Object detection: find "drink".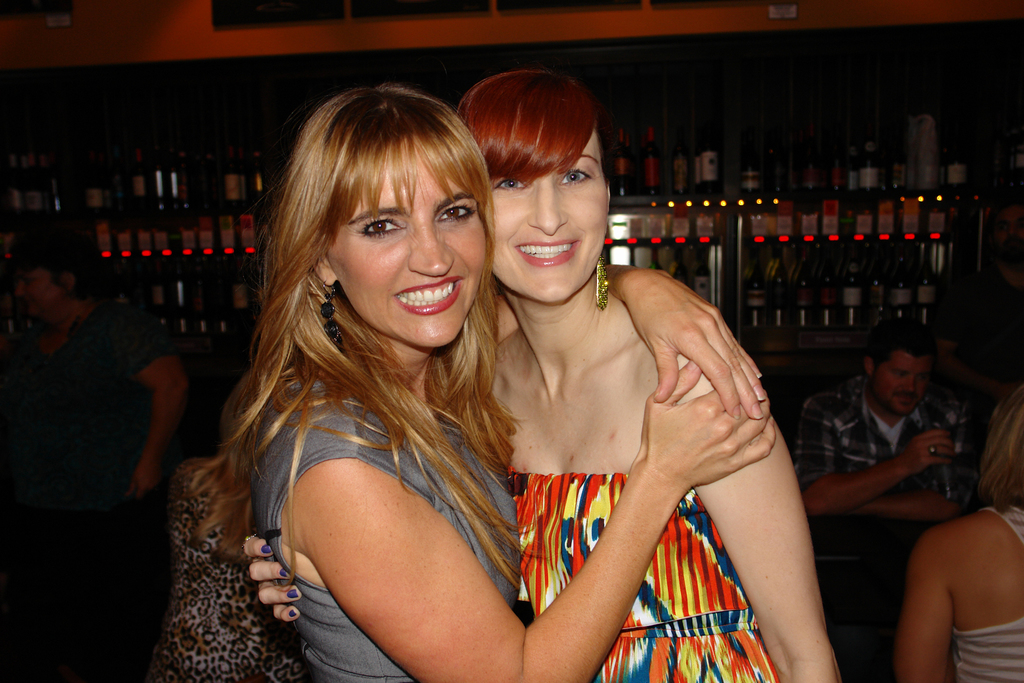
detection(151, 277, 168, 329).
